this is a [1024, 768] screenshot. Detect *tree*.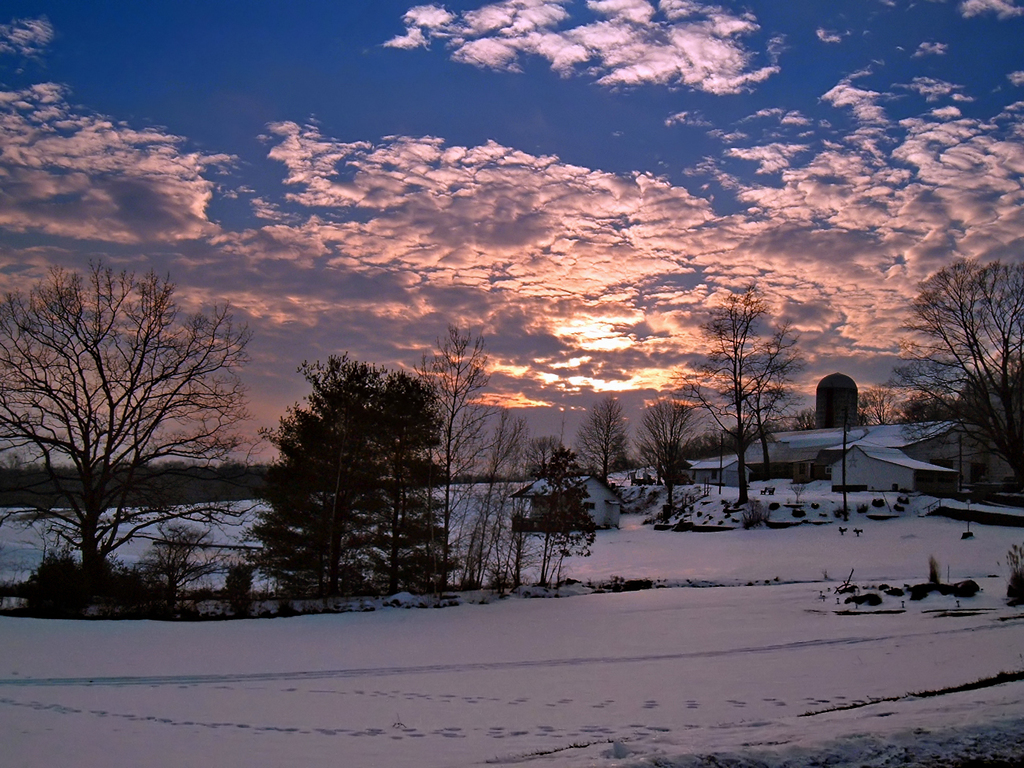
<region>858, 381, 888, 417</region>.
